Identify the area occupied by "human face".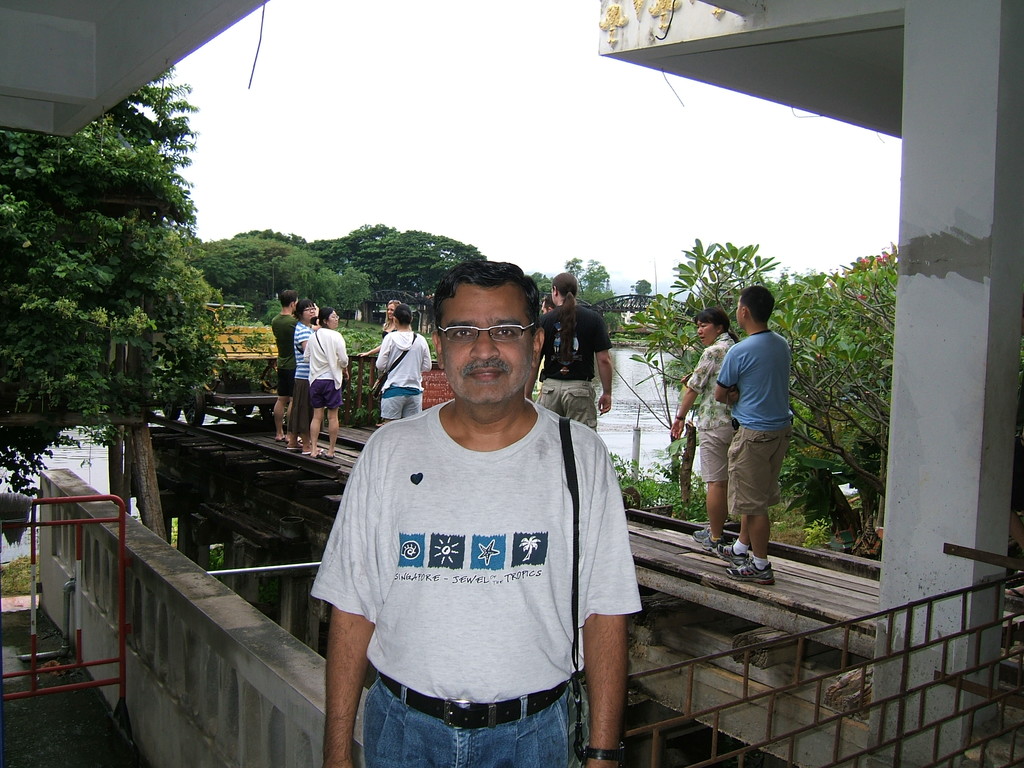
Area: l=302, t=305, r=317, b=323.
